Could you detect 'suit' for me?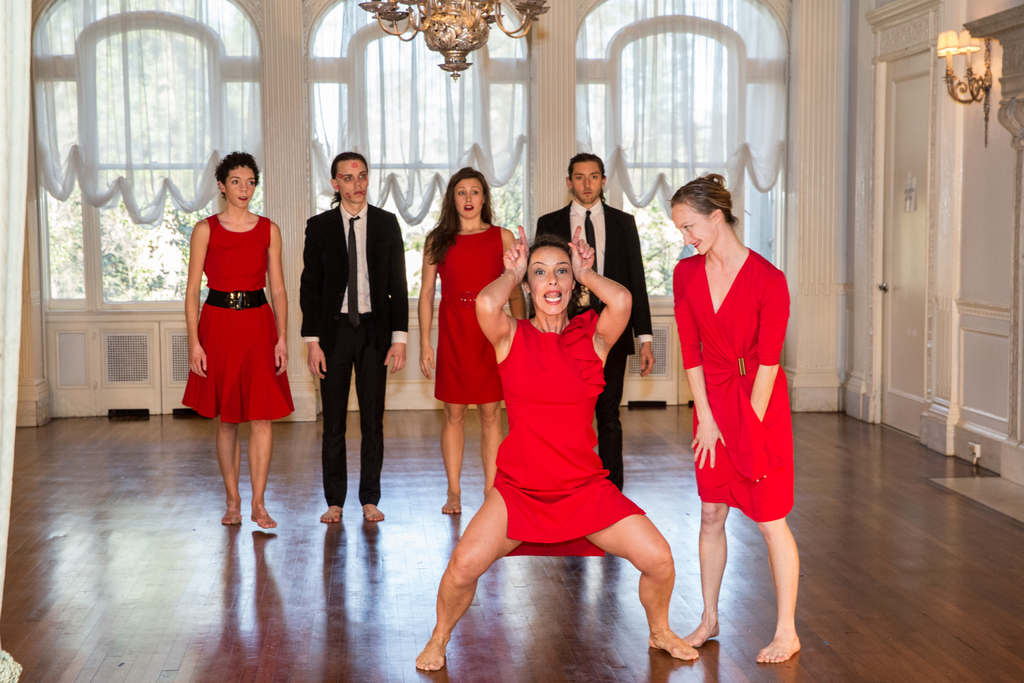
Detection result: rect(300, 202, 410, 507).
